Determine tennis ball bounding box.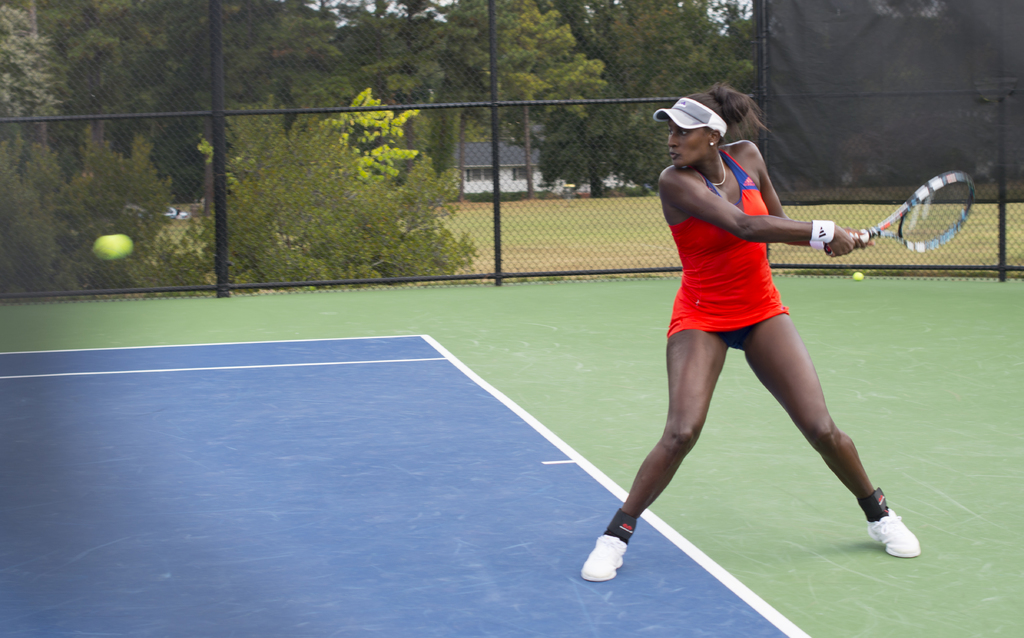
Determined: select_region(93, 234, 131, 257).
